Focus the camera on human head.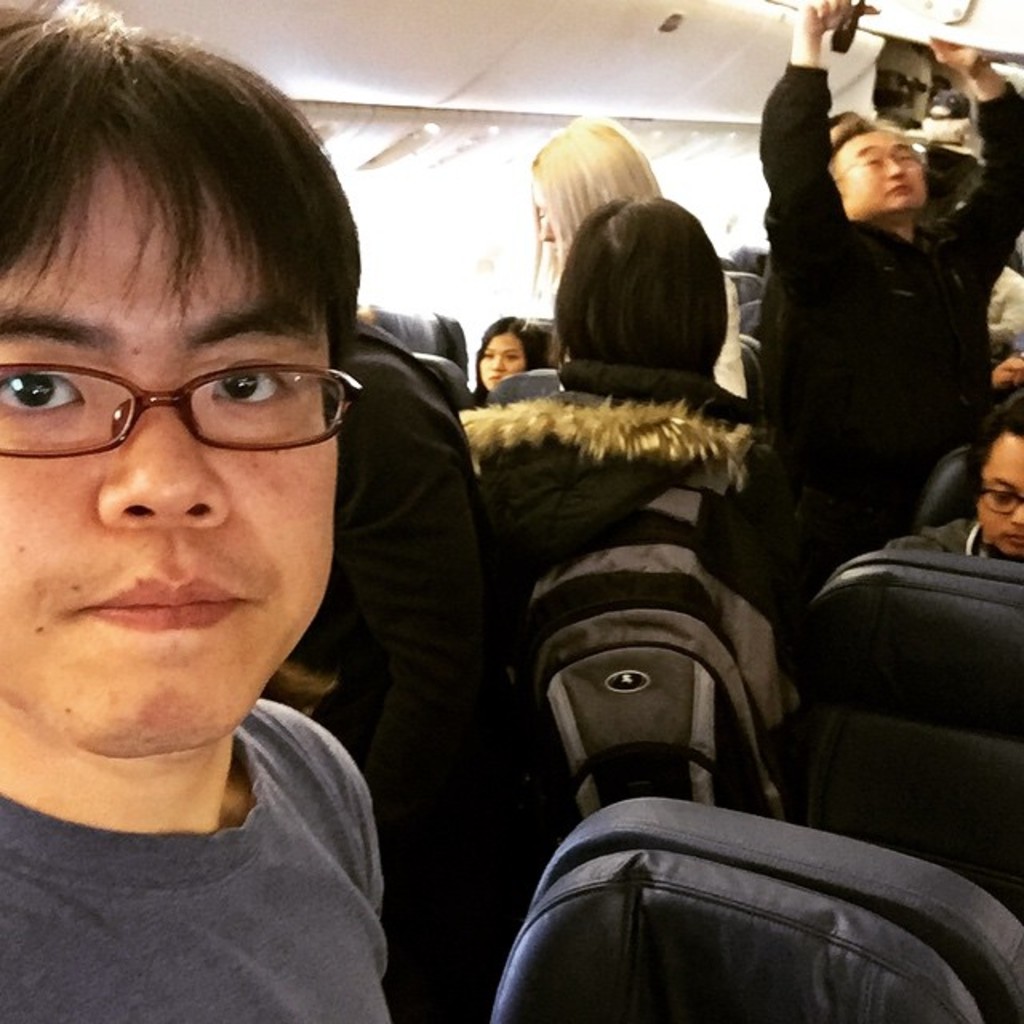
Focus region: <bbox>960, 389, 1022, 557</bbox>.
